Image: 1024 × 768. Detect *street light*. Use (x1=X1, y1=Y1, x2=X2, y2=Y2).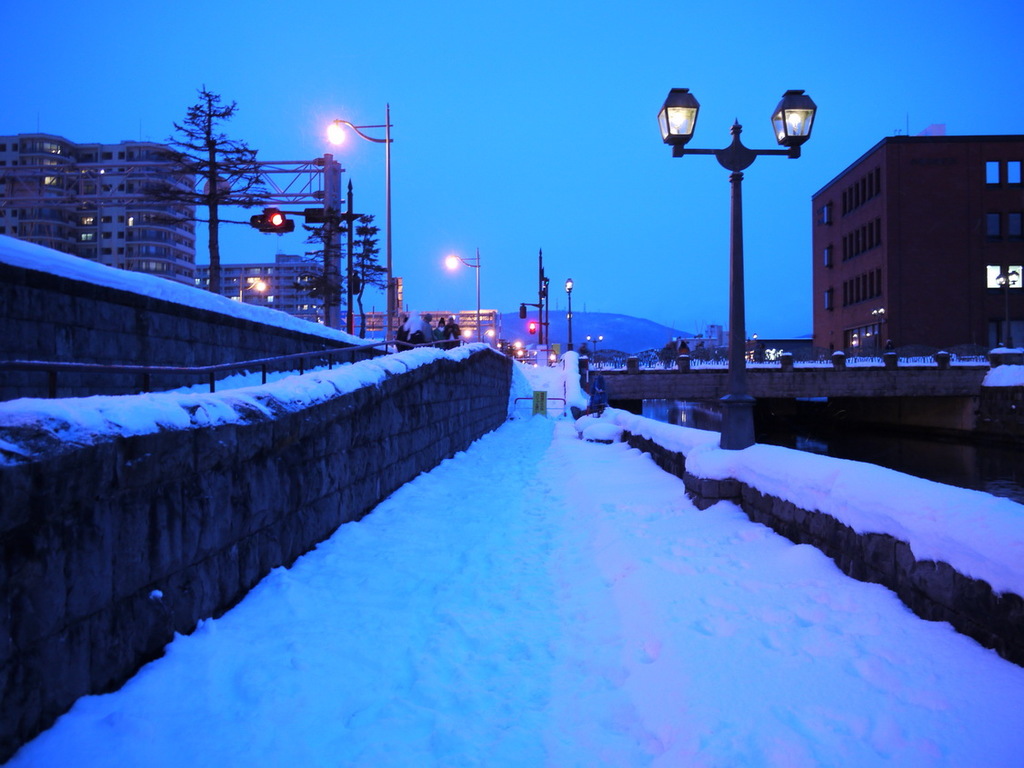
(x1=324, y1=98, x2=392, y2=362).
